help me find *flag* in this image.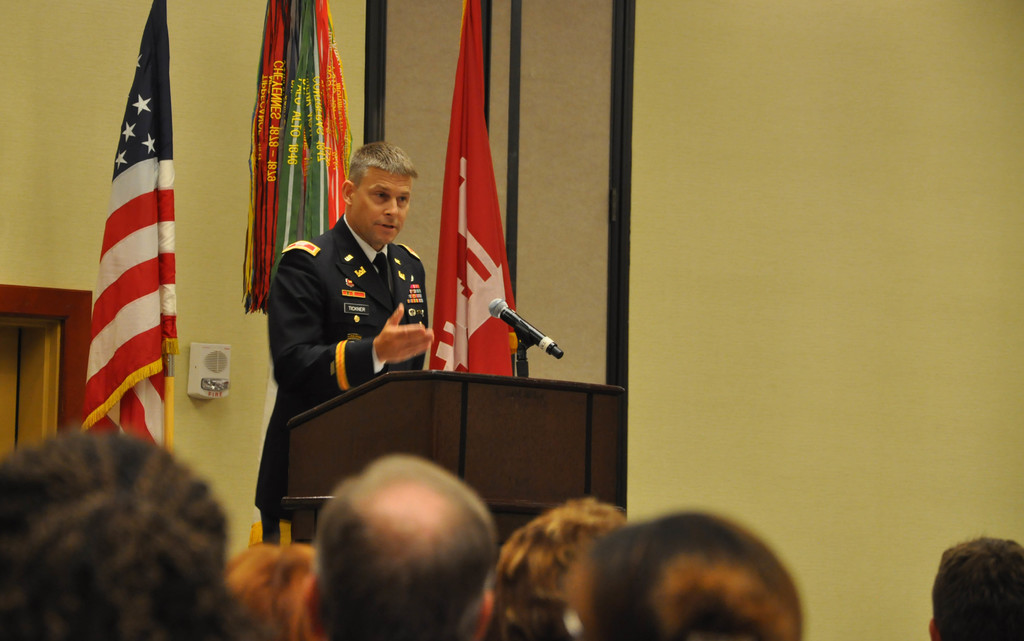
Found it: bbox=(239, 0, 353, 316).
